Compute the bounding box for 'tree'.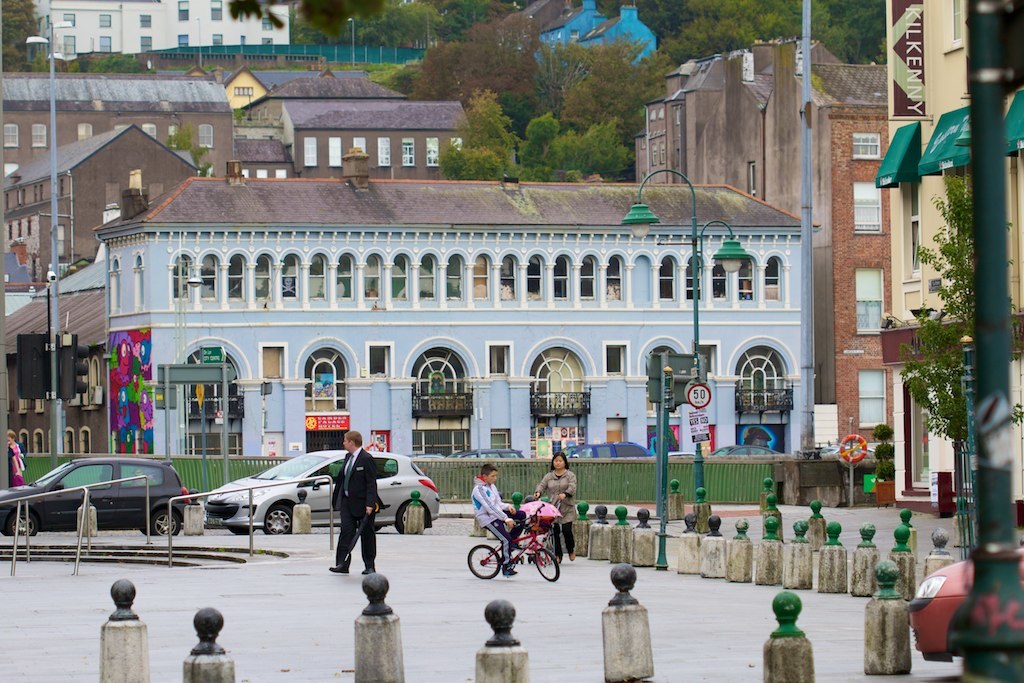
Rect(390, 14, 554, 103).
